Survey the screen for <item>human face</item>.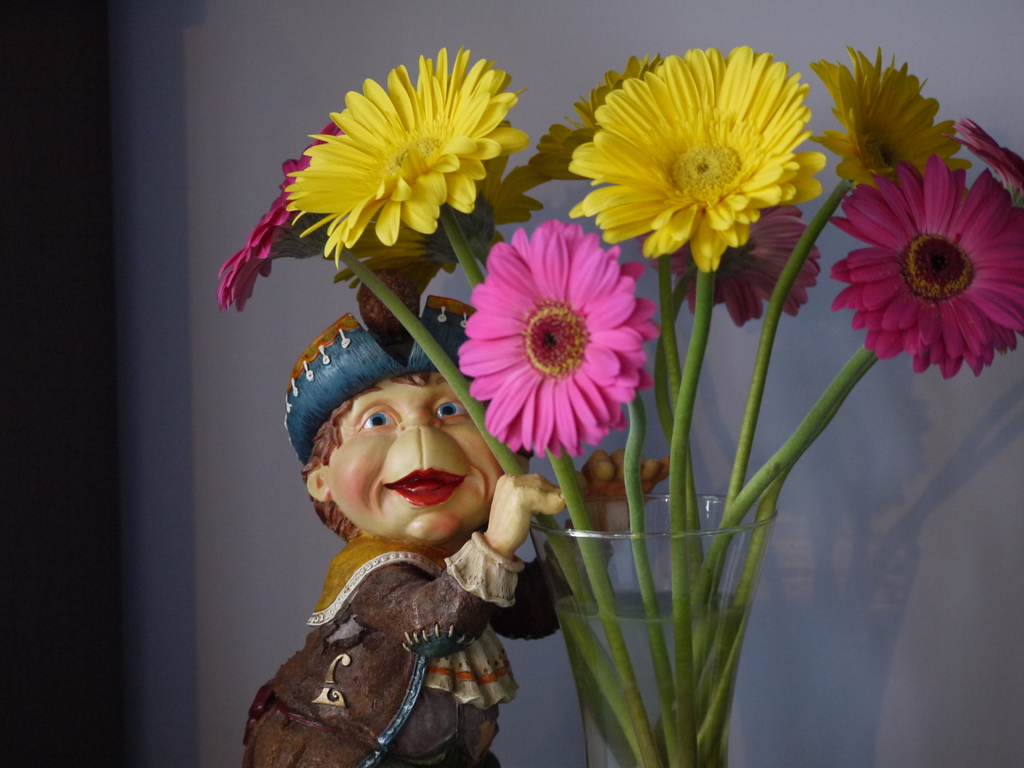
Survey found: 318,372,521,543.
